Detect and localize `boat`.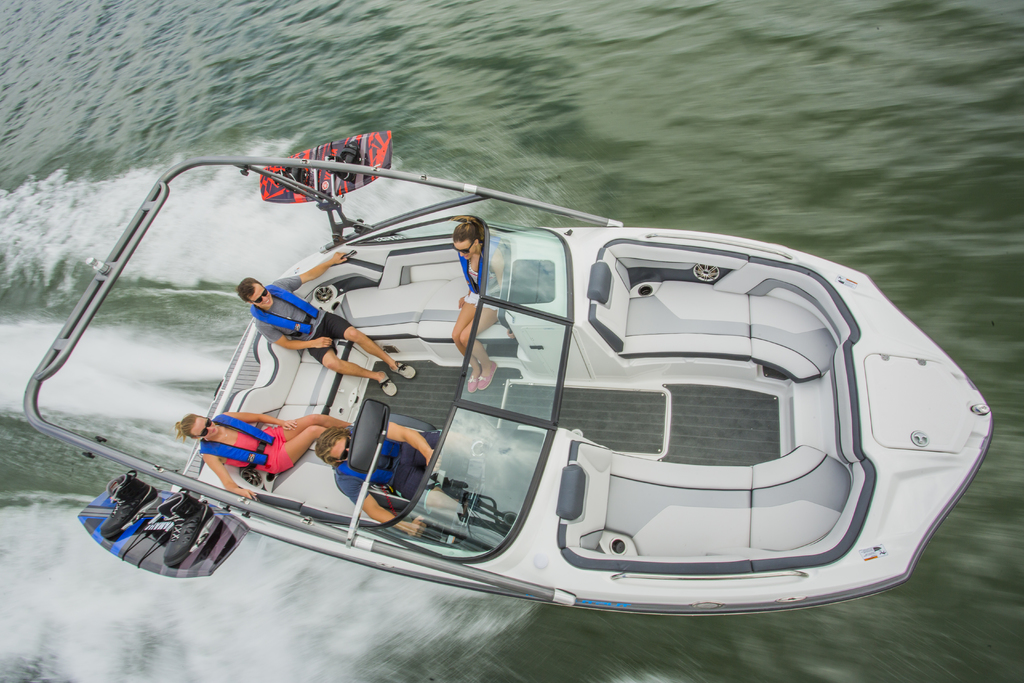
Localized at {"left": 50, "top": 131, "right": 979, "bottom": 589}.
